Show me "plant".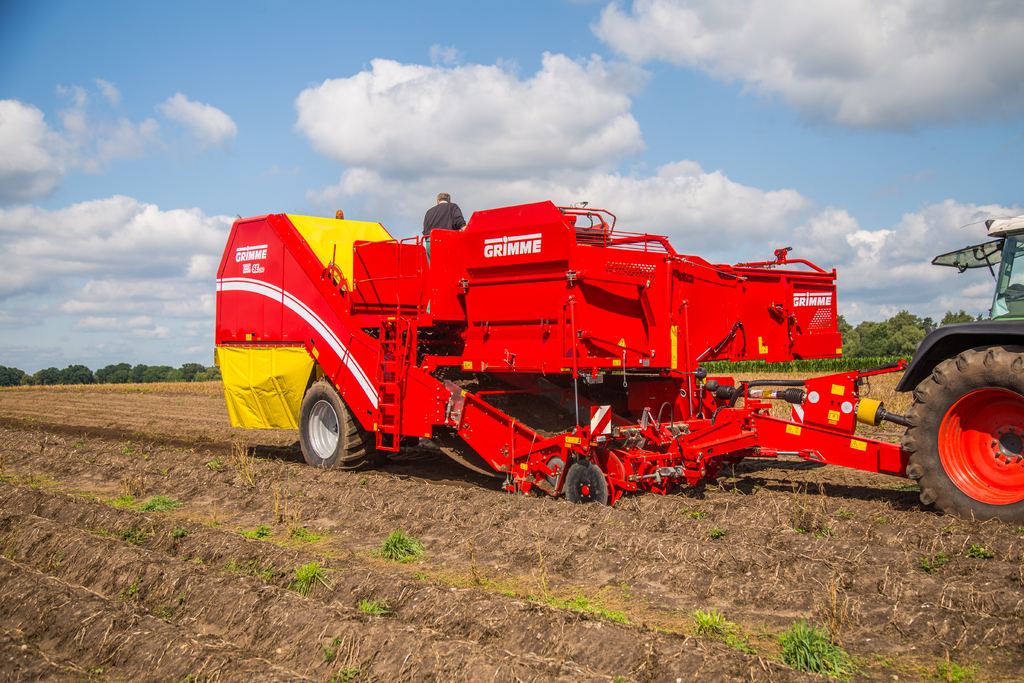
"plant" is here: crop(708, 526, 726, 539).
